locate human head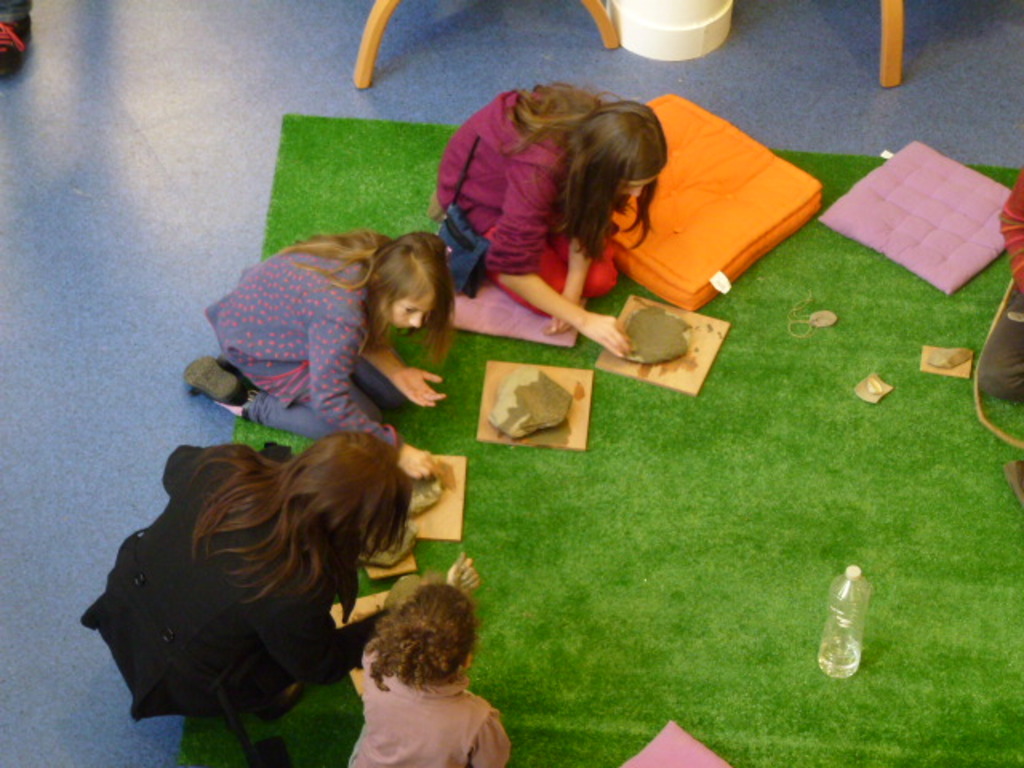
<bbox>288, 430, 408, 552</bbox>
